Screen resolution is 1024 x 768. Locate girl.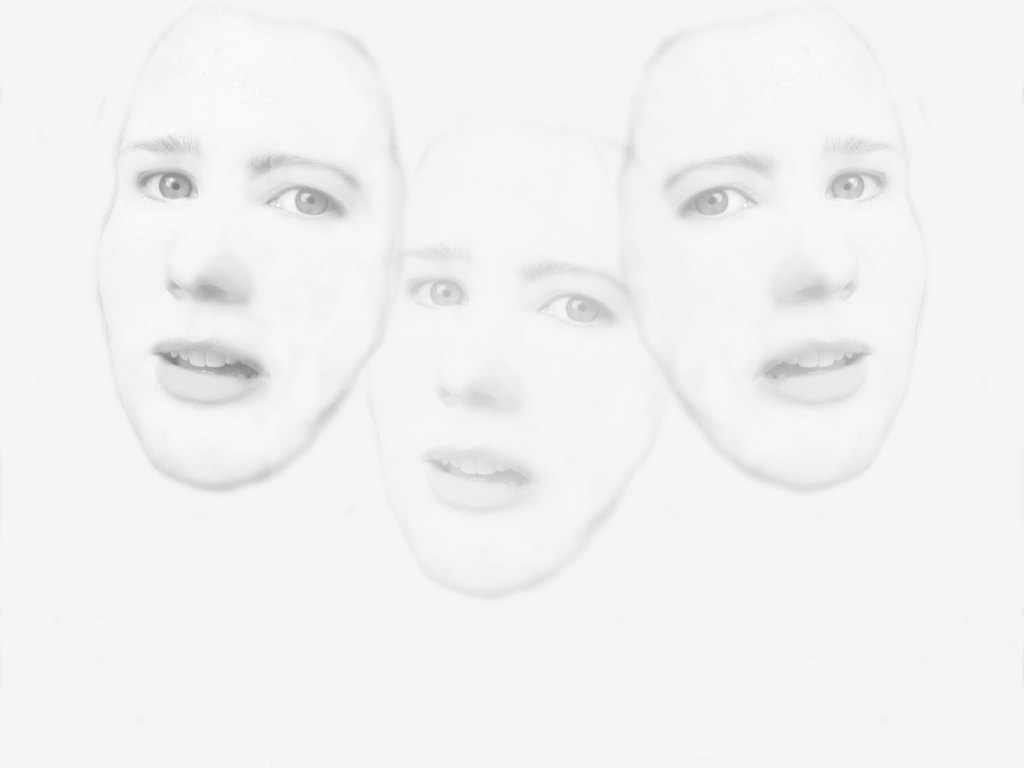
(left=618, top=1, right=929, bottom=494).
